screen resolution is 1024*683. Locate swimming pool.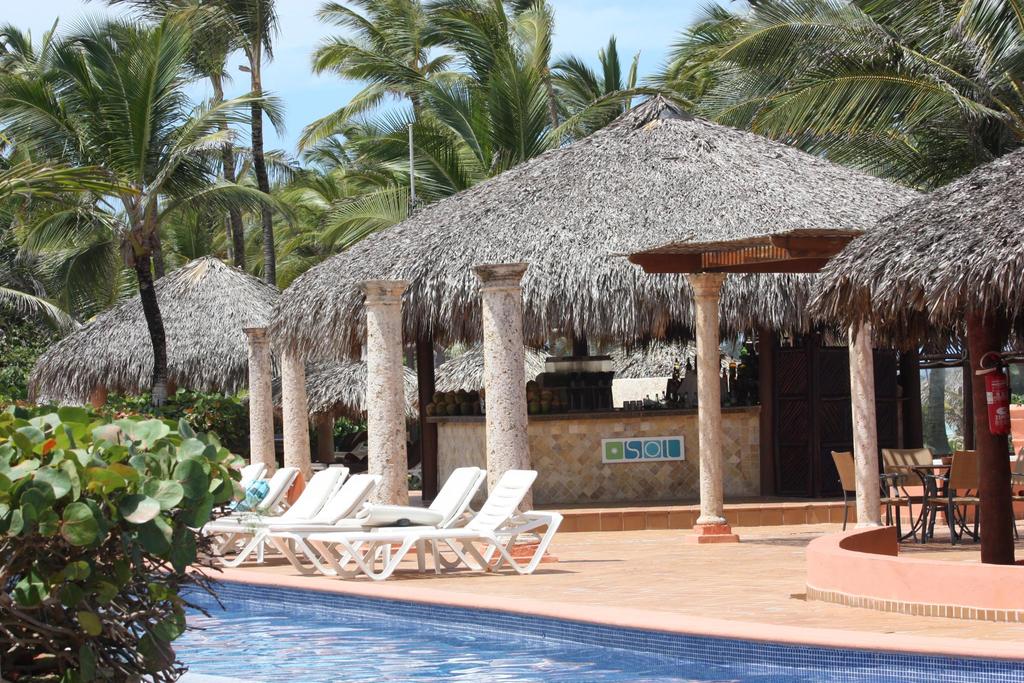
x1=143, y1=569, x2=1023, y2=682.
